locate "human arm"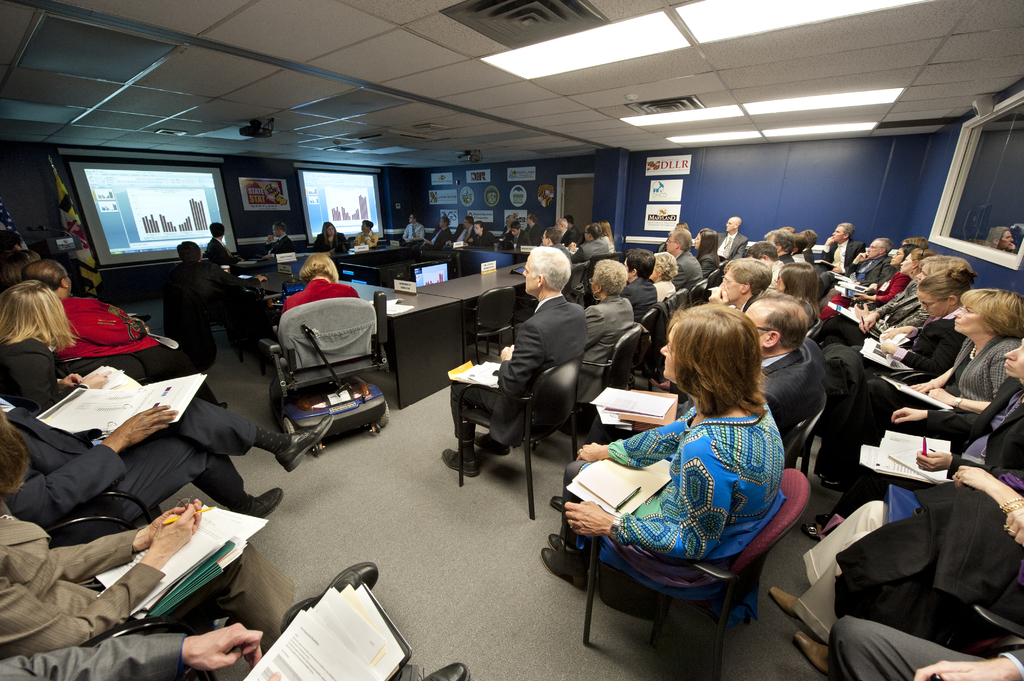
l=874, t=259, r=899, b=285
